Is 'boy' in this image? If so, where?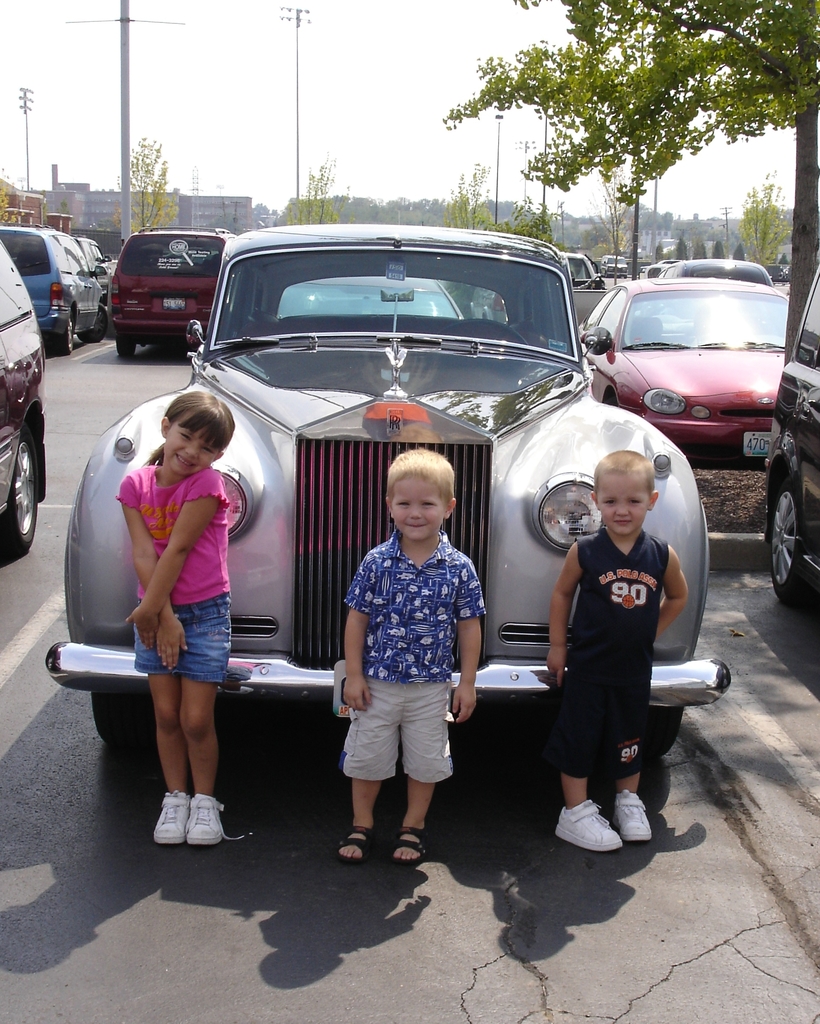
Yes, at pyautogui.locateOnScreen(520, 417, 725, 862).
